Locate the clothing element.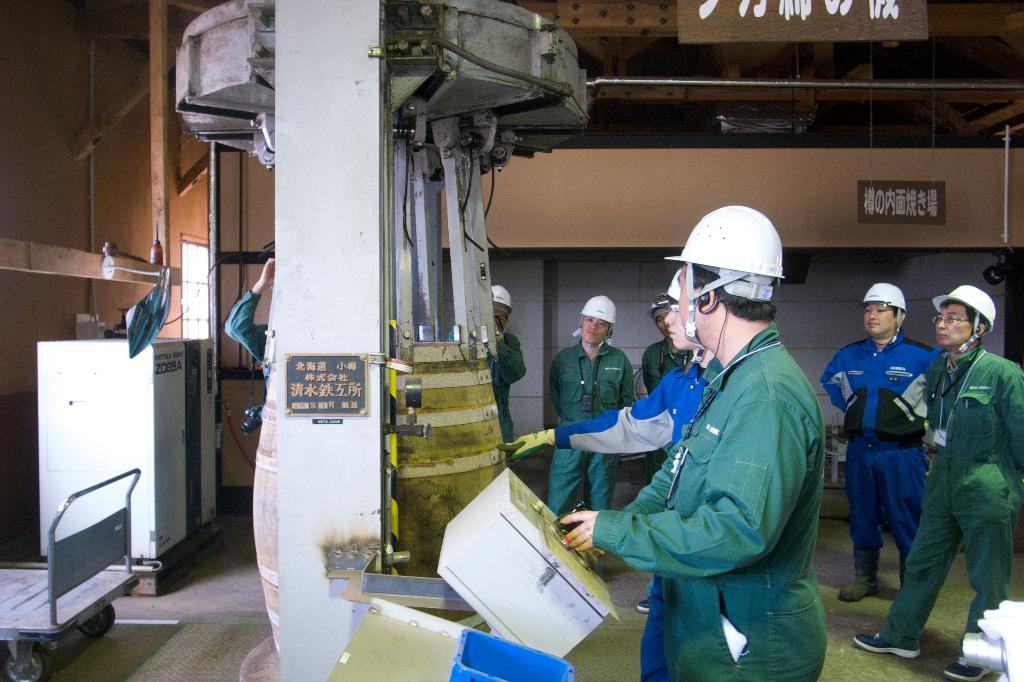
Element bbox: [x1=821, y1=332, x2=939, y2=582].
